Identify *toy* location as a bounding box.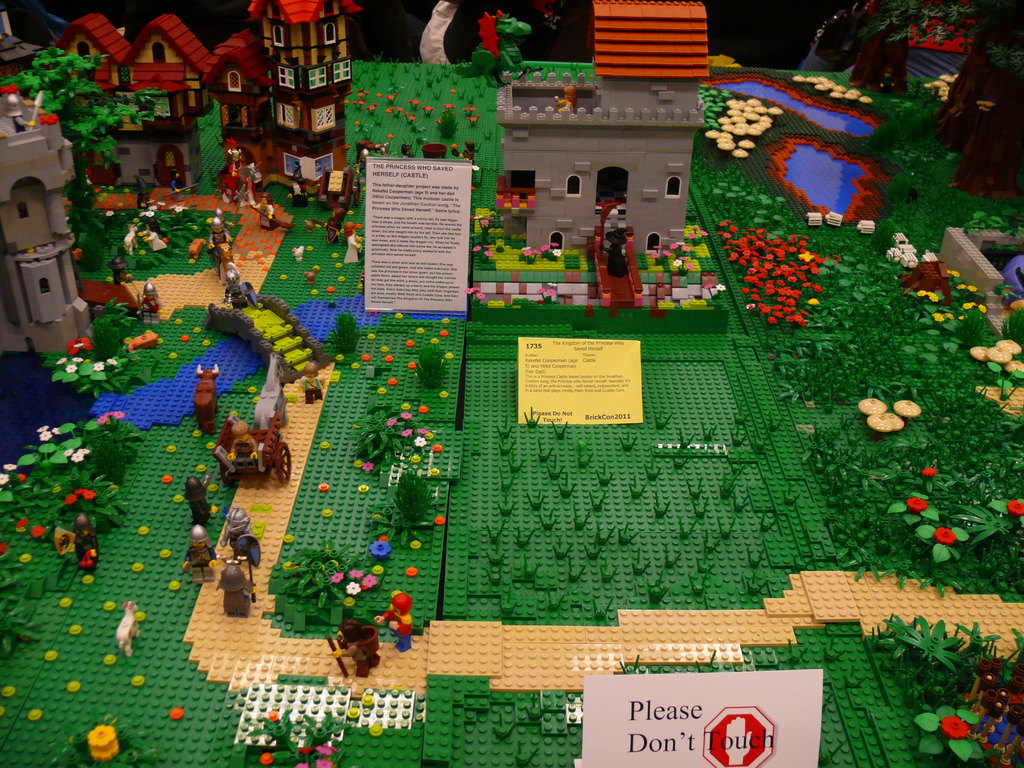
l=72, t=516, r=96, b=576.
